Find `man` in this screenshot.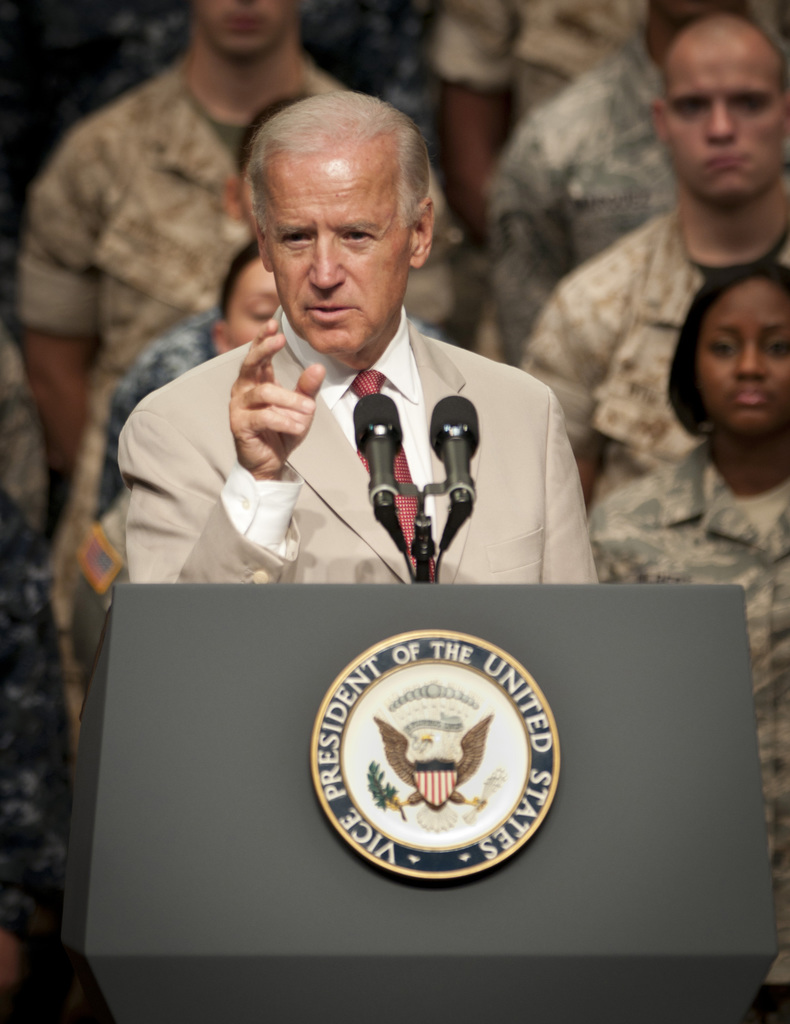
The bounding box for `man` is [left=519, top=8, right=789, bottom=510].
